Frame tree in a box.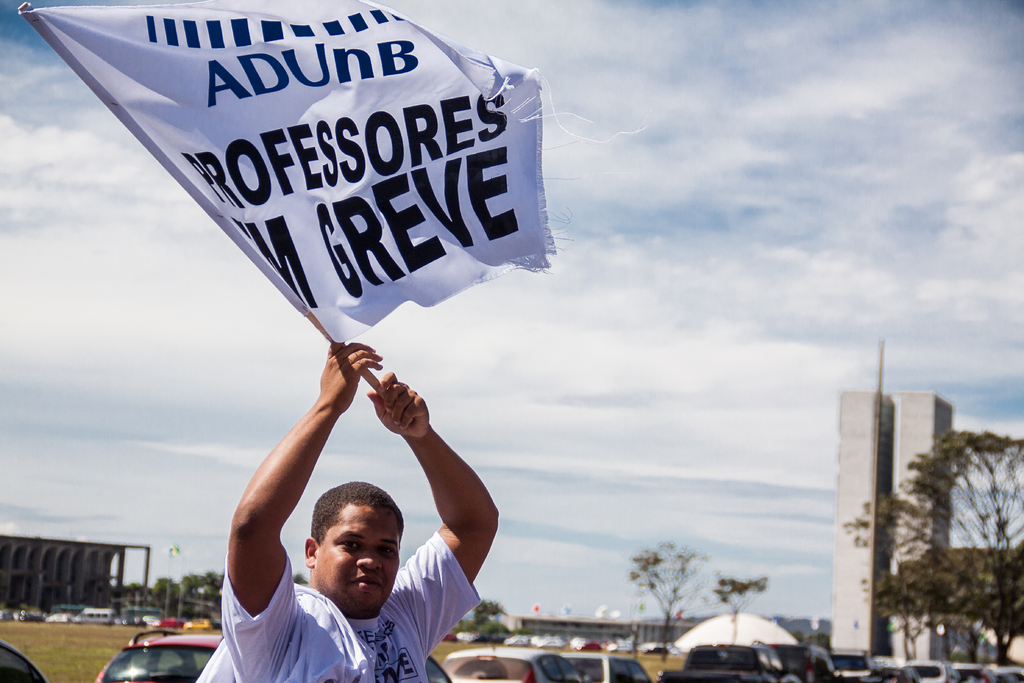
left=111, top=564, right=255, bottom=633.
